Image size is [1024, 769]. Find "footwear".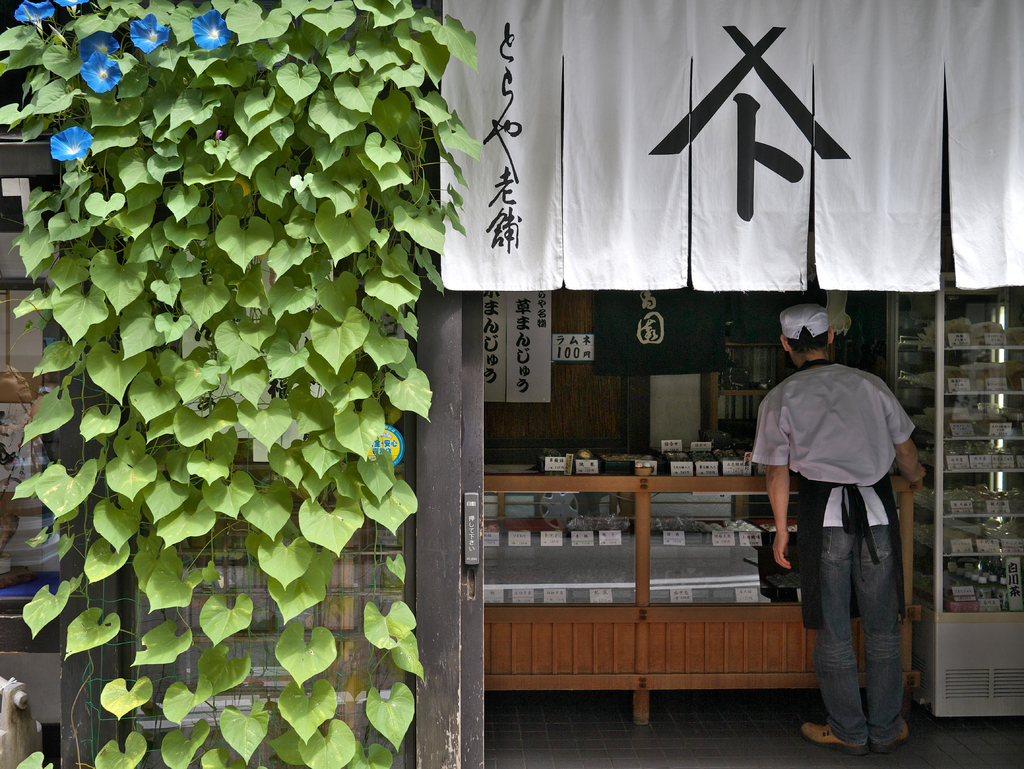
[left=868, top=721, right=909, bottom=741].
